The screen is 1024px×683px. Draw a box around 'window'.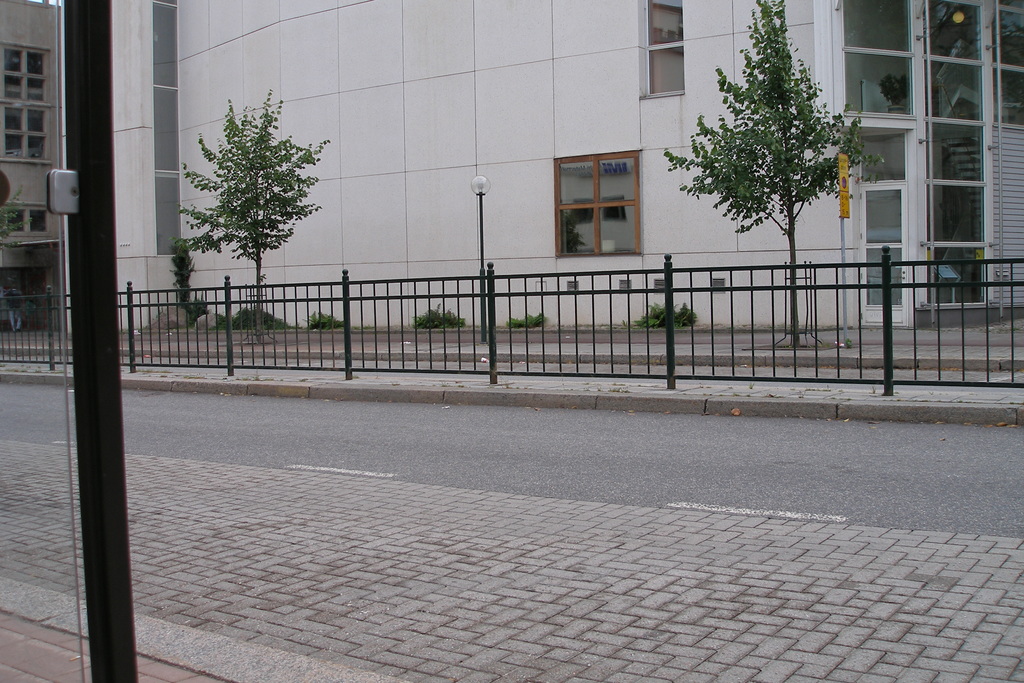
bbox(3, 103, 49, 158).
